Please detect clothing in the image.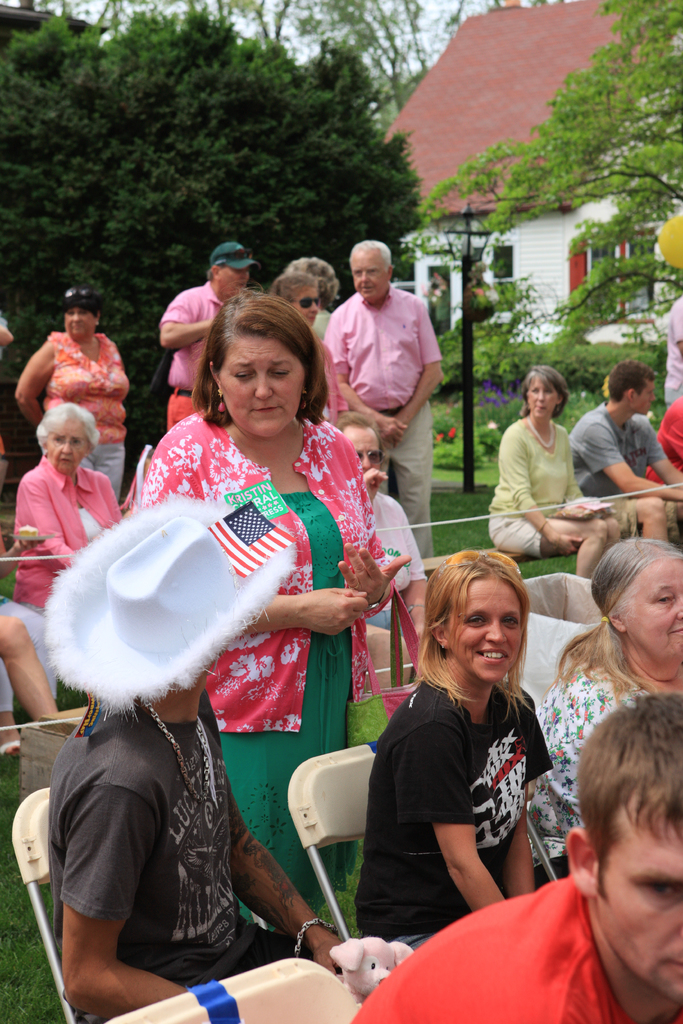
(left=42, top=332, right=131, bottom=497).
